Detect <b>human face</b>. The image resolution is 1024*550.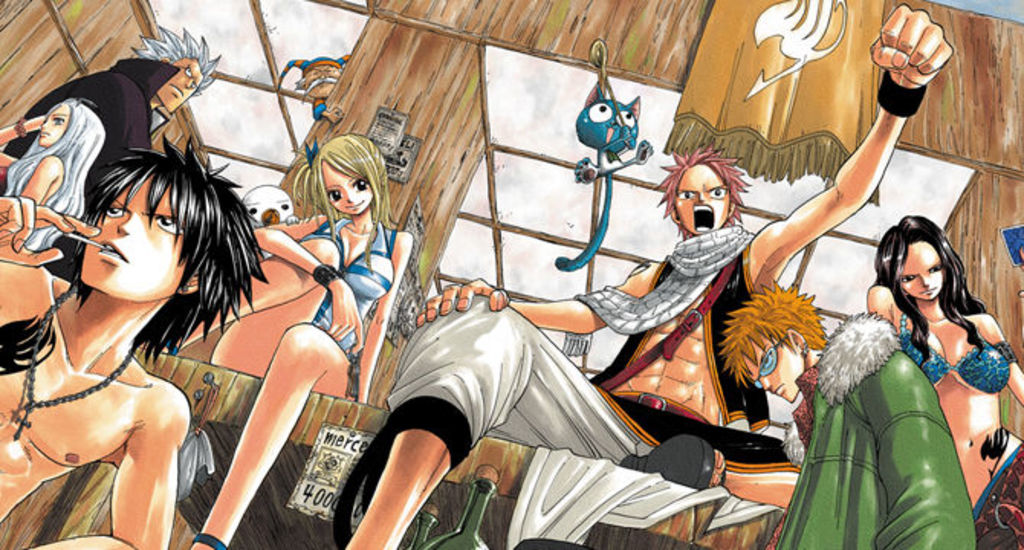
box(669, 162, 727, 232).
